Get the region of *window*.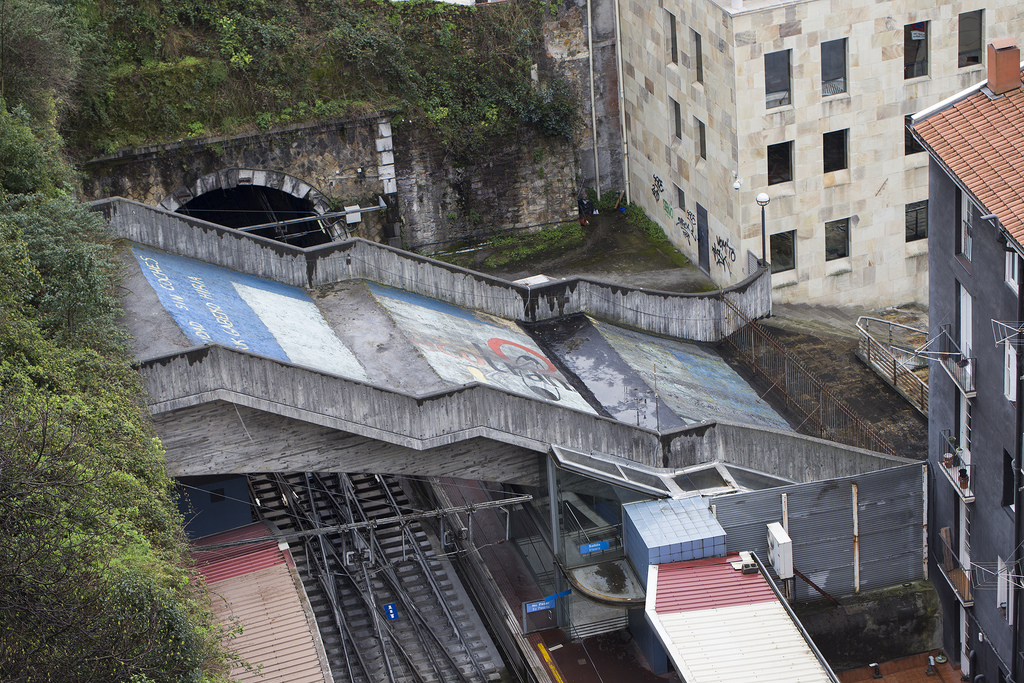
detection(1004, 339, 1016, 400).
